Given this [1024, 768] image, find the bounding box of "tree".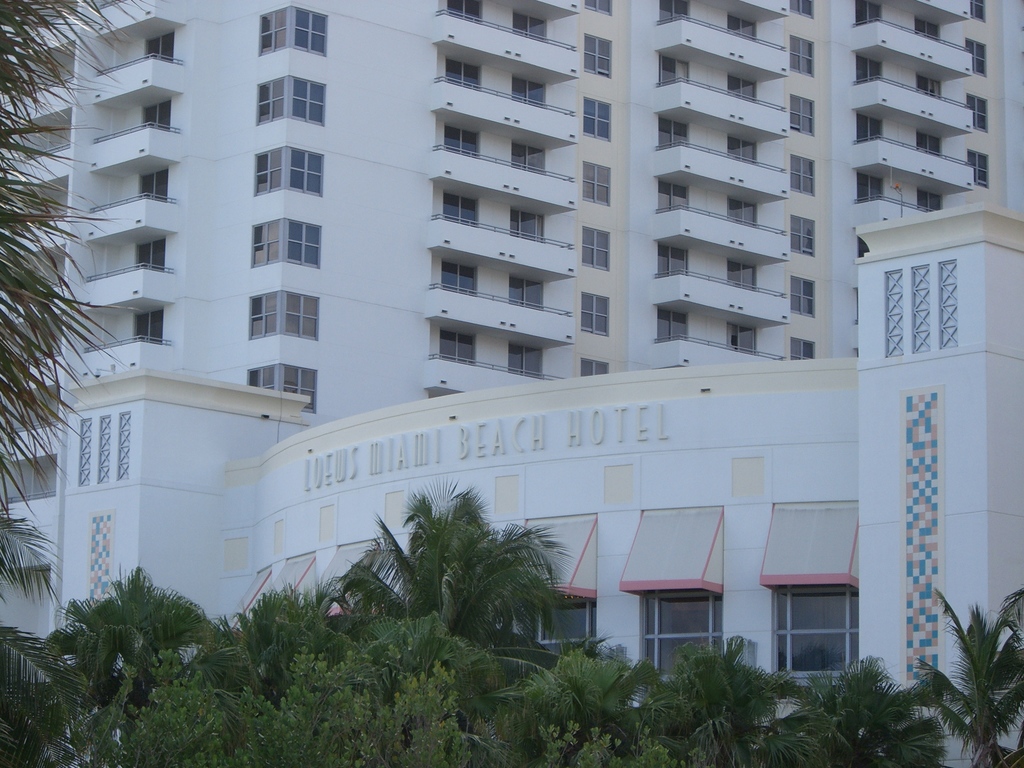
{"left": 0, "top": 0, "right": 161, "bottom": 767}.
